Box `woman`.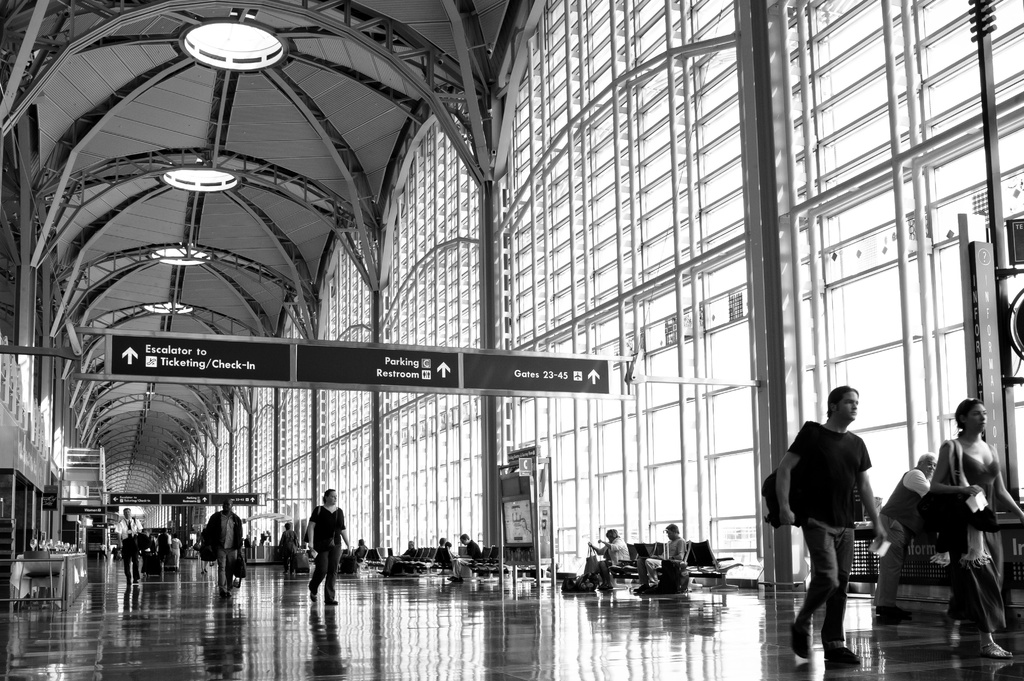
x1=445, y1=543, x2=460, y2=576.
